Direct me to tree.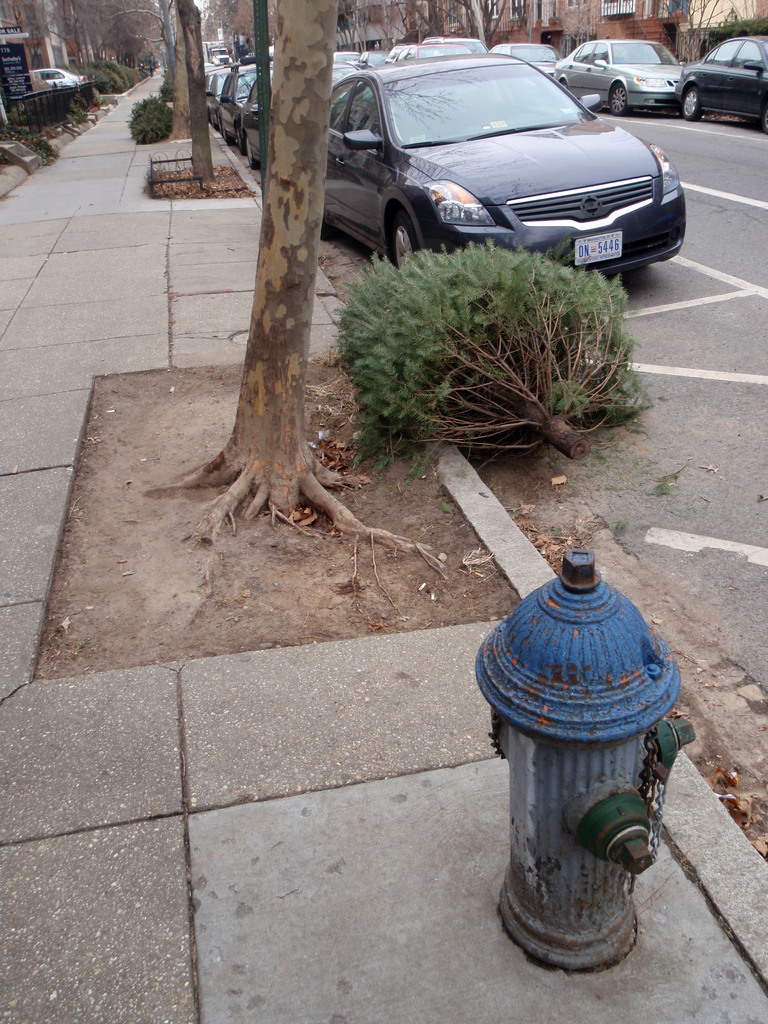
Direction: <box>181,0,218,185</box>.
